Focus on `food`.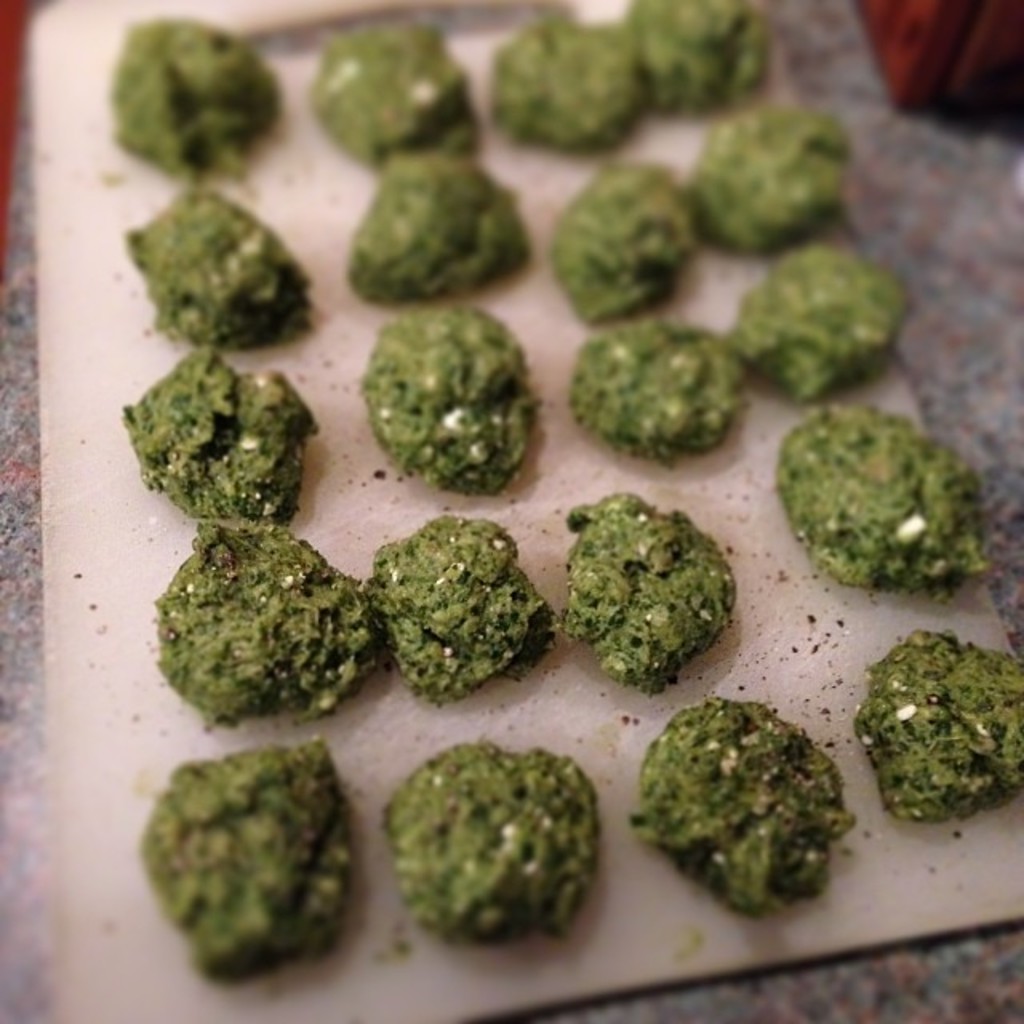
Focused at [x1=386, y1=738, x2=605, y2=950].
